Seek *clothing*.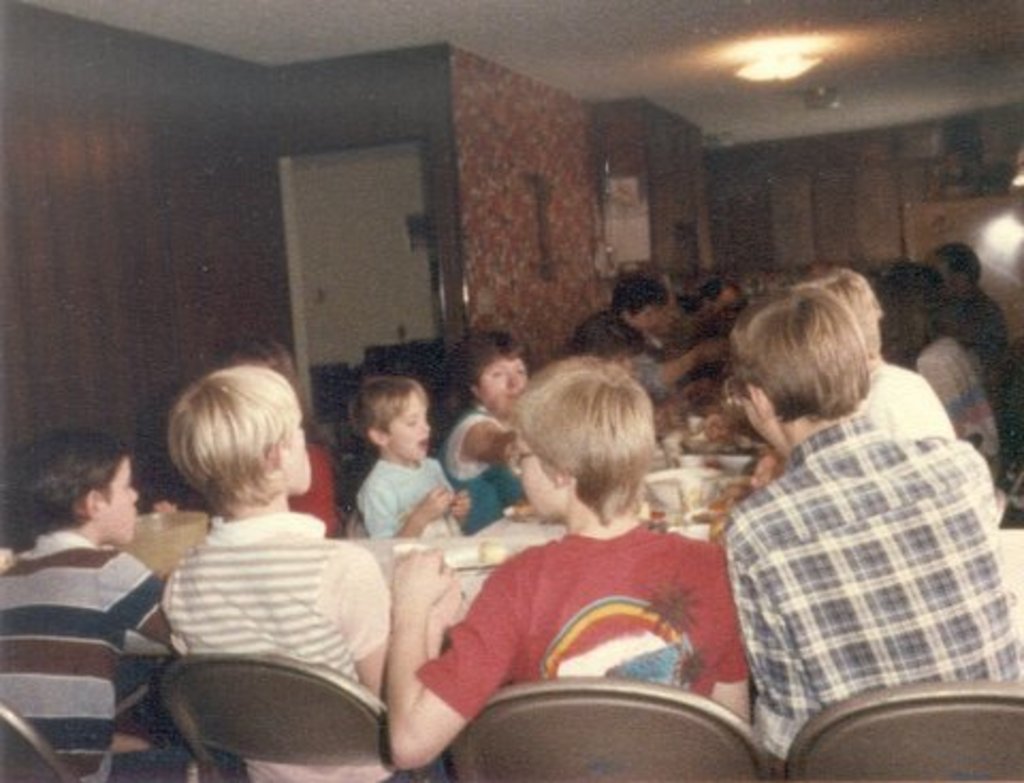
{"left": 689, "top": 324, "right": 1011, "bottom": 757}.
